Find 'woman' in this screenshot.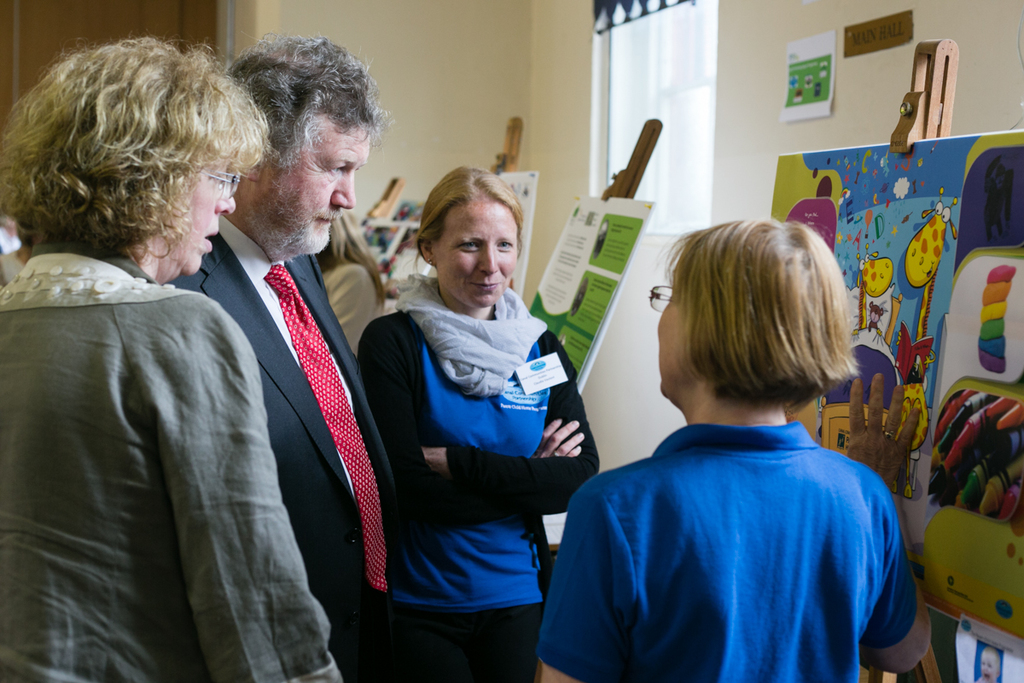
The bounding box for 'woman' is x1=537 y1=217 x2=931 y2=682.
